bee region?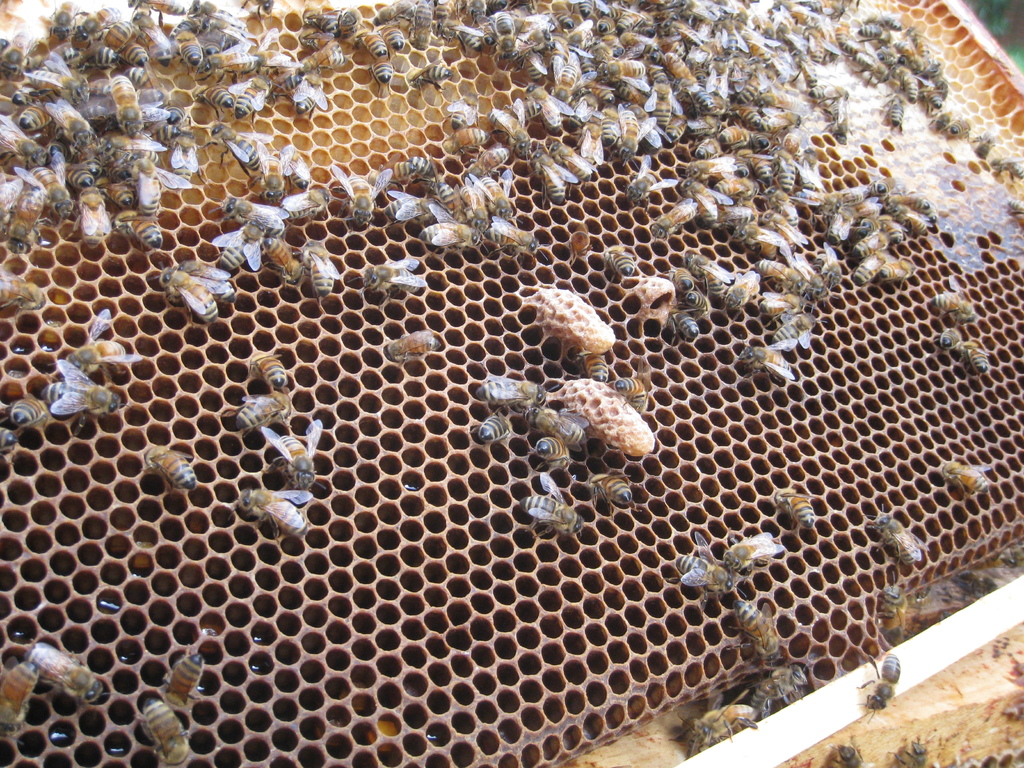
BBox(597, 105, 623, 161)
